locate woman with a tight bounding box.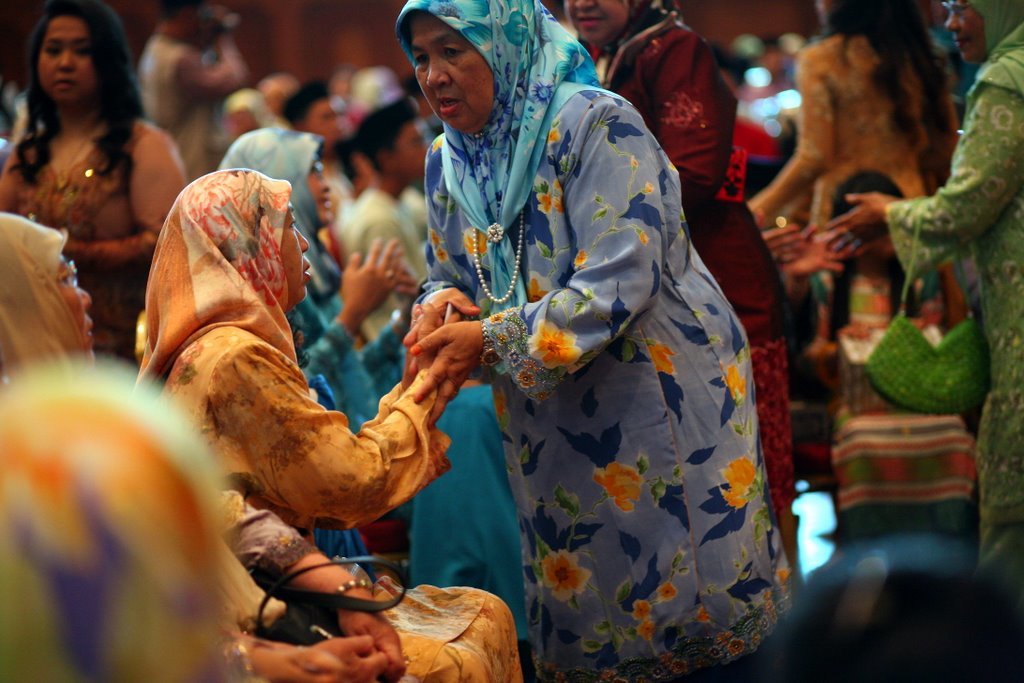
x1=0, y1=0, x2=183, y2=356.
